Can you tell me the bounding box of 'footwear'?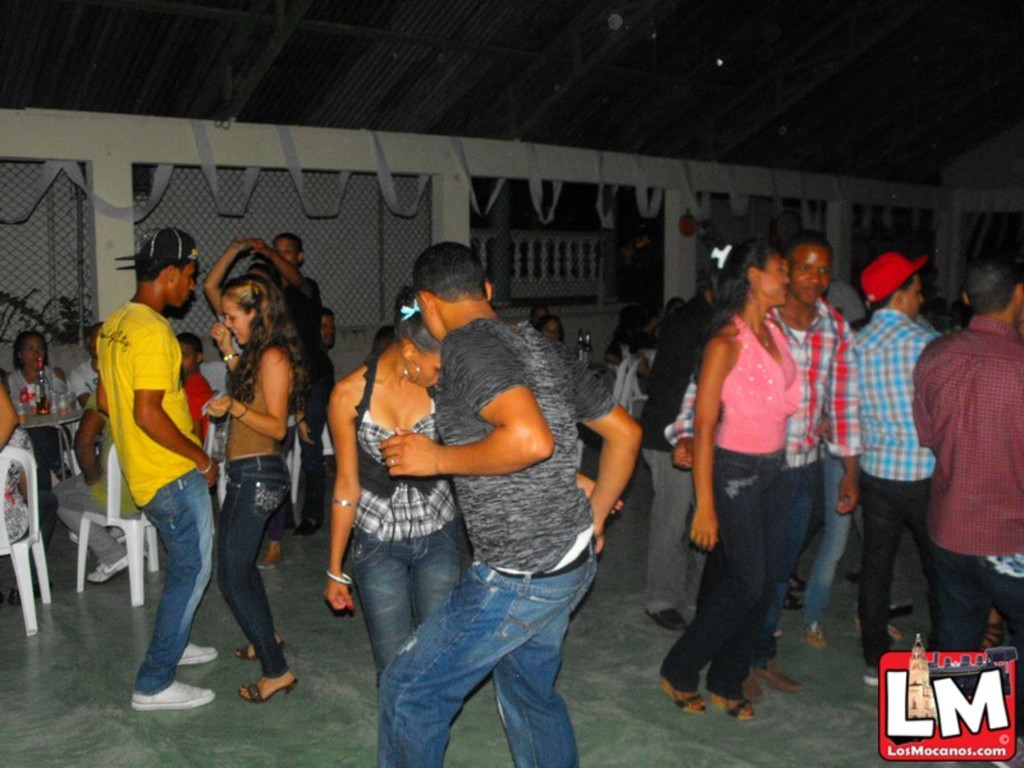
pyautogui.locateOnScreen(865, 668, 876, 687).
